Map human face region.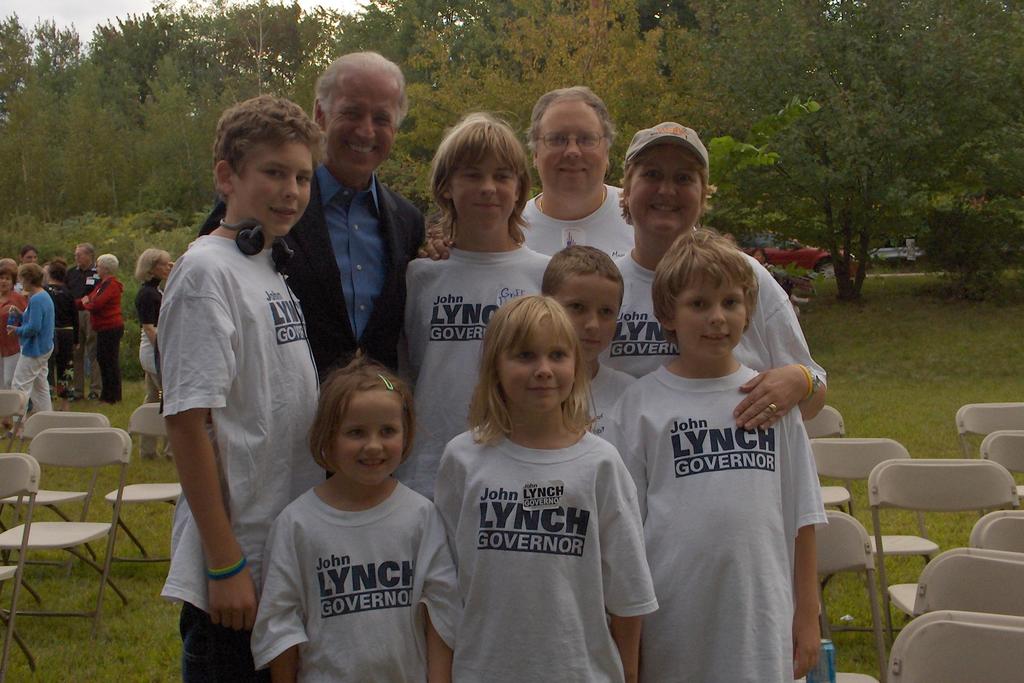
Mapped to box=[335, 391, 401, 493].
